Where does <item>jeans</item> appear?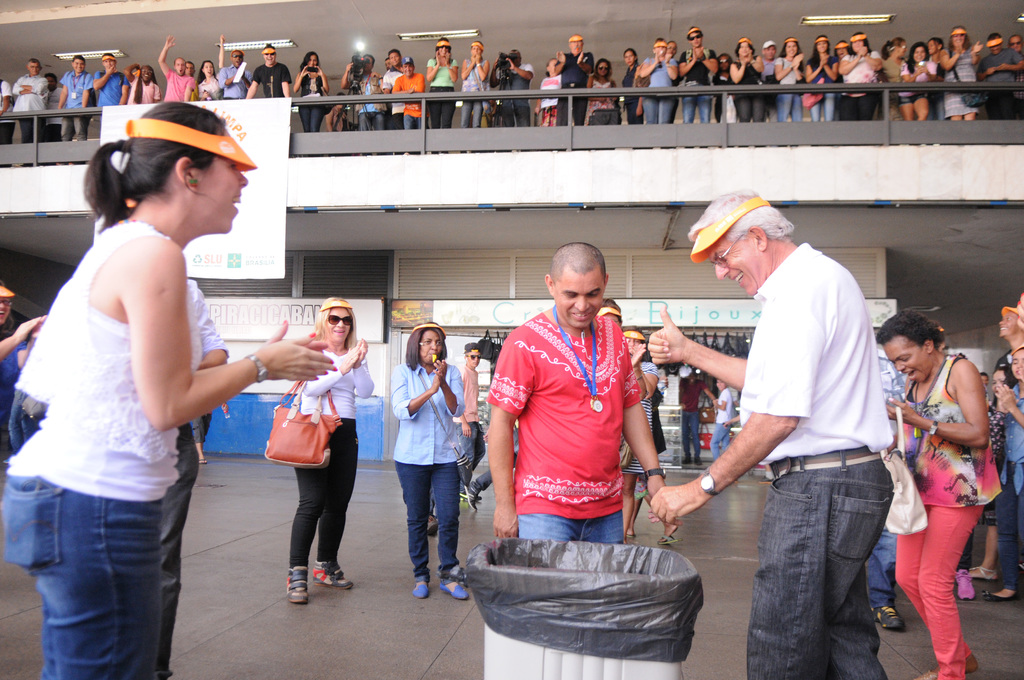
Appears at bbox=(808, 95, 833, 121).
